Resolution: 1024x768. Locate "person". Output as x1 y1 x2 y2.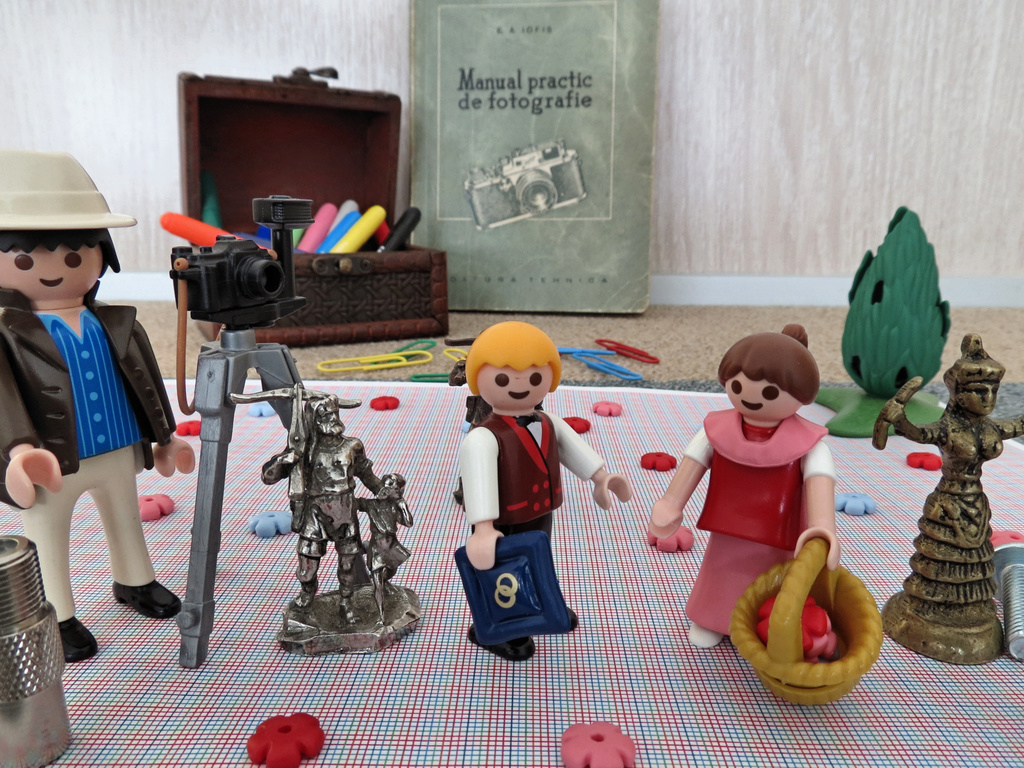
649 324 840 646.
